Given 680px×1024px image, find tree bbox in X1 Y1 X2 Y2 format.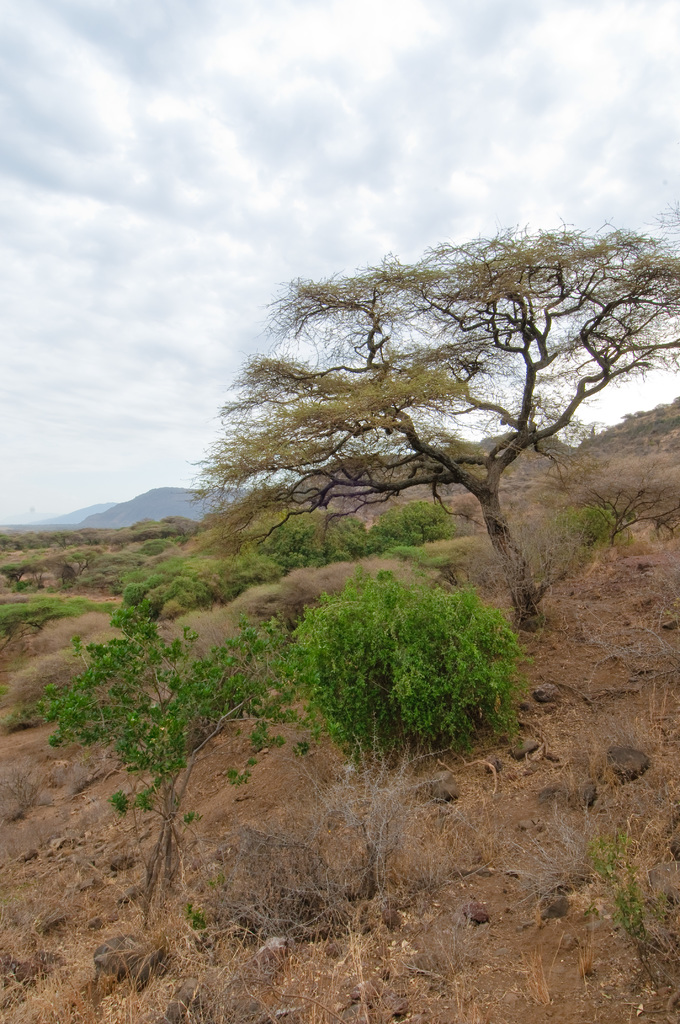
0 599 80 650.
